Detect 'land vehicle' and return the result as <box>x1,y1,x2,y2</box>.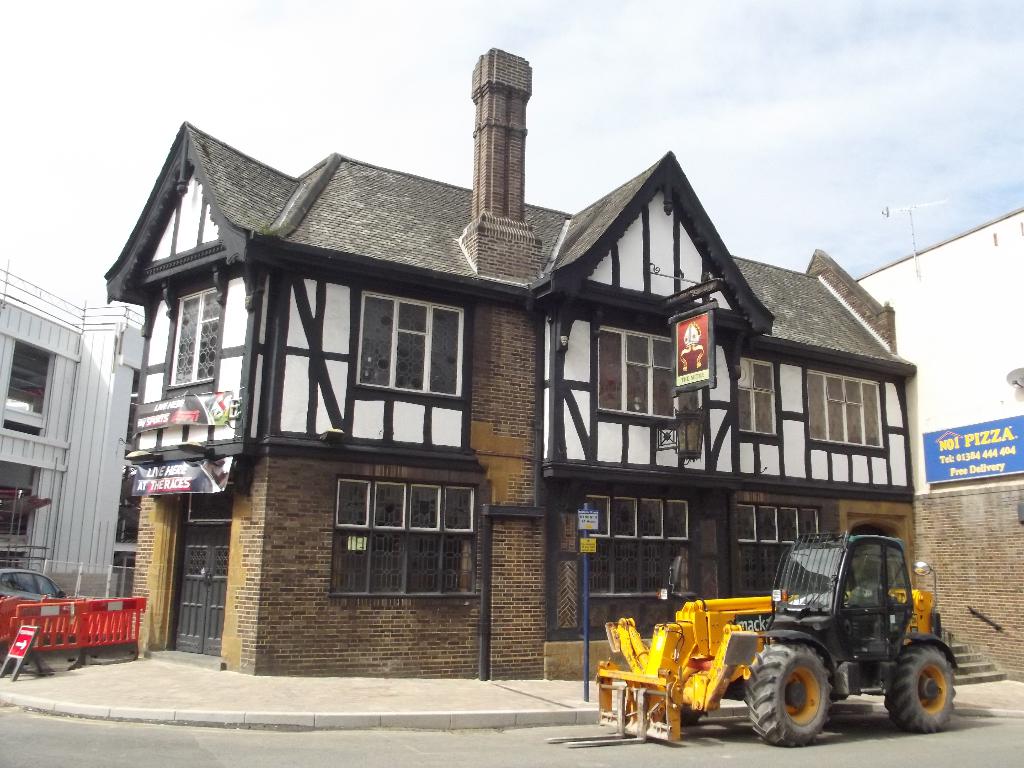
<box>0,564,72,599</box>.
